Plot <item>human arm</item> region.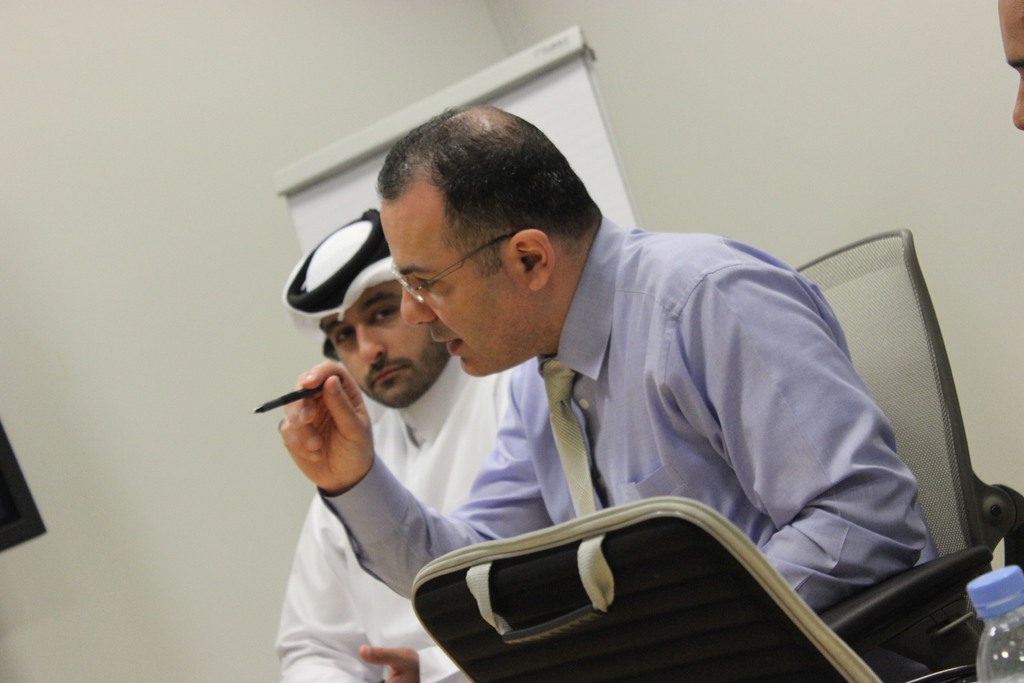
Plotted at <bbox>666, 274, 926, 613</bbox>.
